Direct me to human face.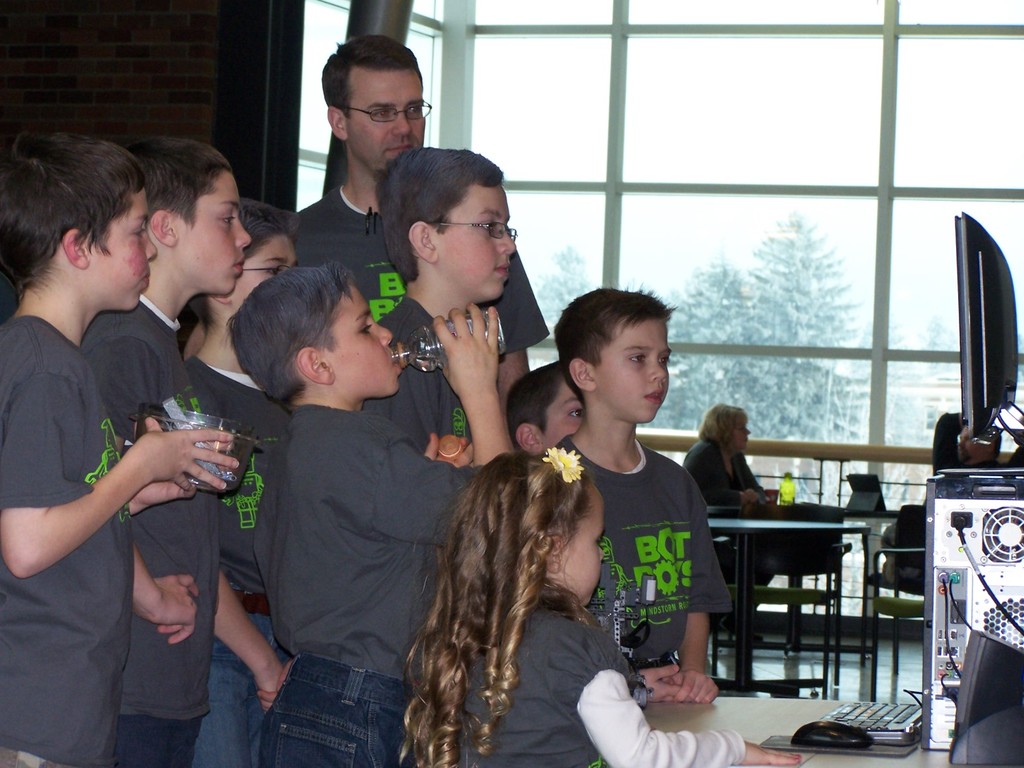
Direction: {"x1": 435, "y1": 183, "x2": 515, "y2": 298}.
